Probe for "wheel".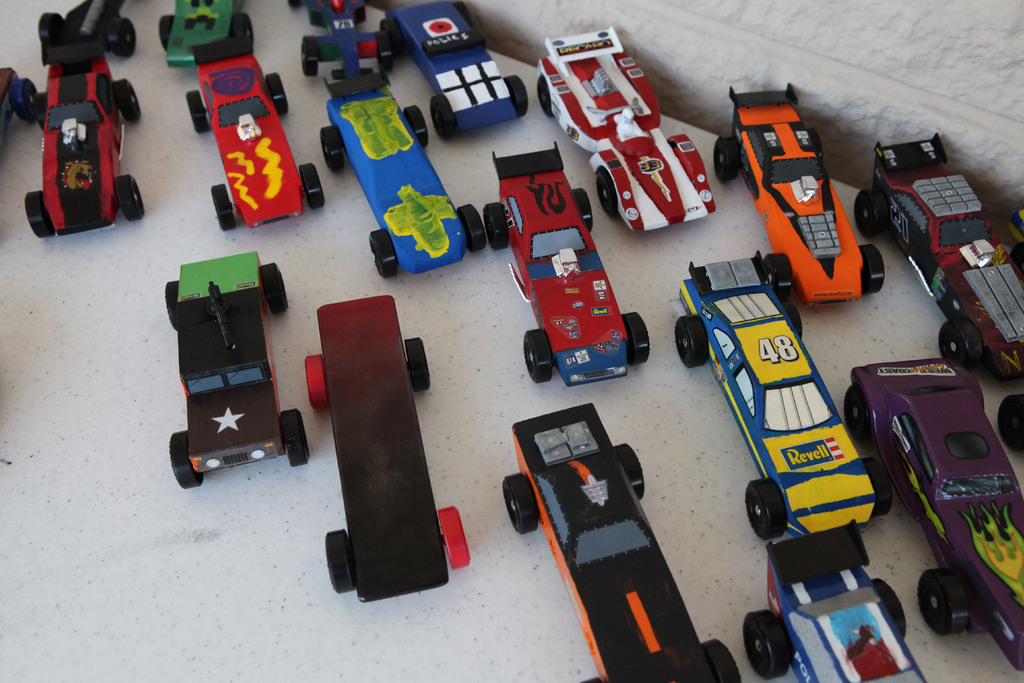
Probe result: bbox(15, 78, 40, 119).
